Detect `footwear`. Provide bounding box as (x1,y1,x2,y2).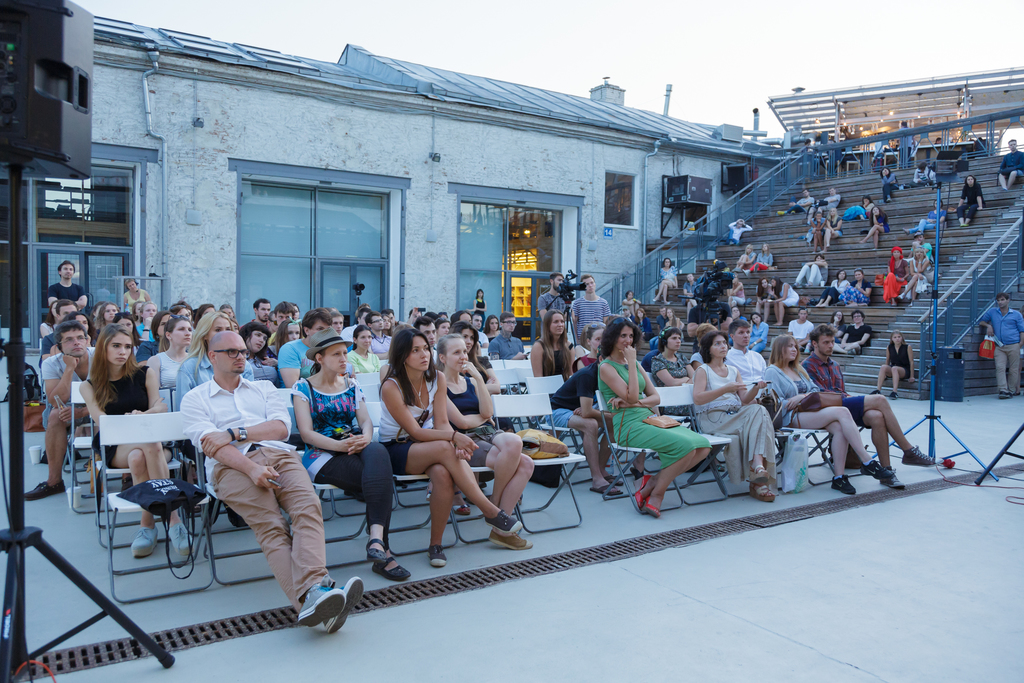
(224,509,248,529).
